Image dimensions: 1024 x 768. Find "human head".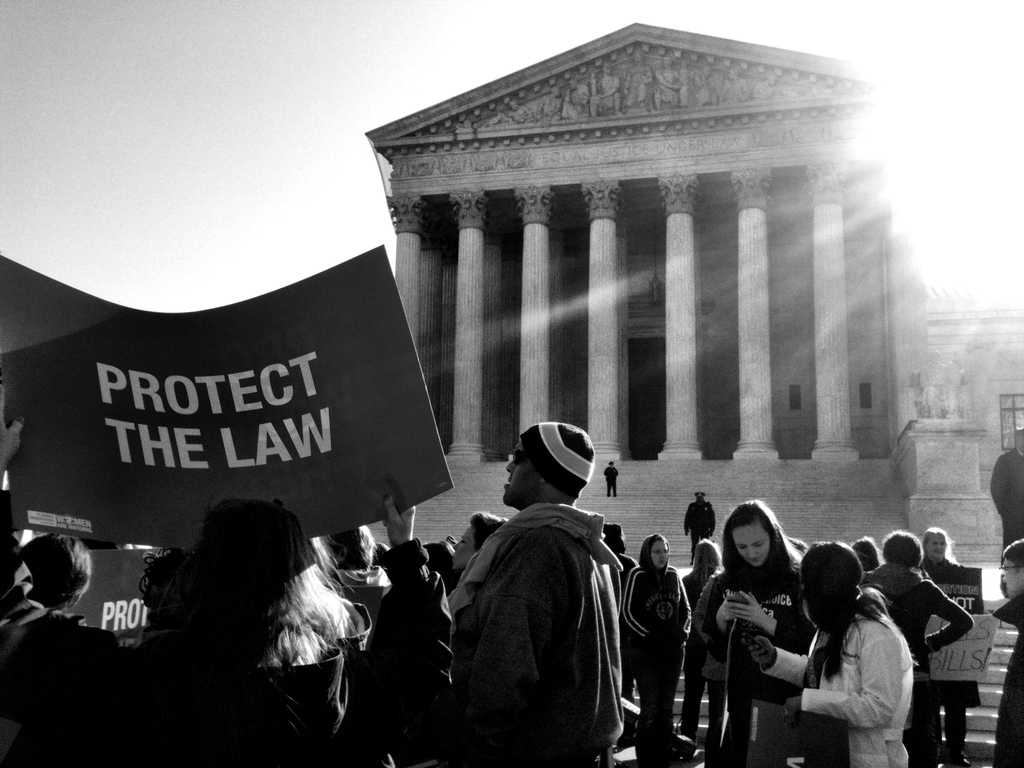
[x1=502, y1=420, x2=598, y2=512].
